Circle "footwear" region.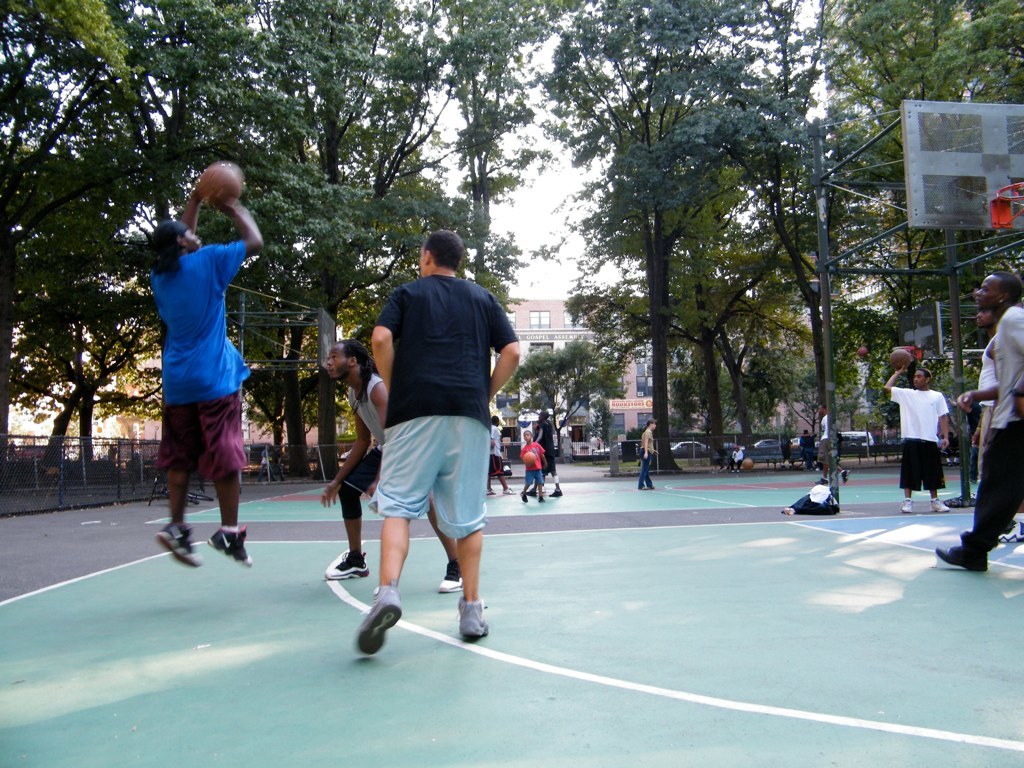
Region: box=[933, 545, 989, 572].
